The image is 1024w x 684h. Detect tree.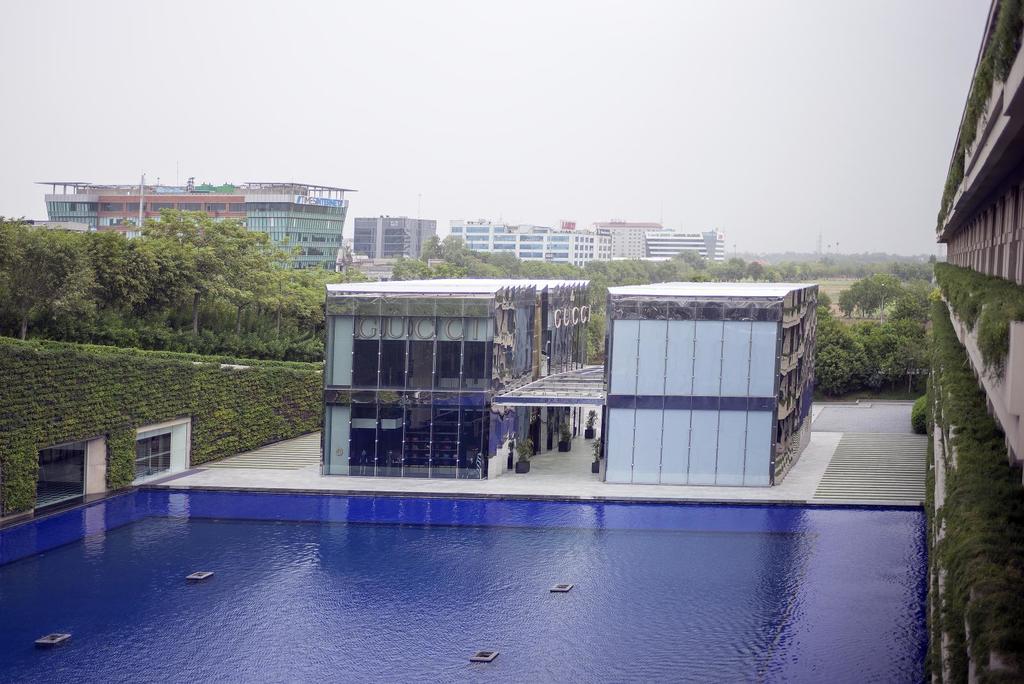
Detection: 723,255,751,278.
